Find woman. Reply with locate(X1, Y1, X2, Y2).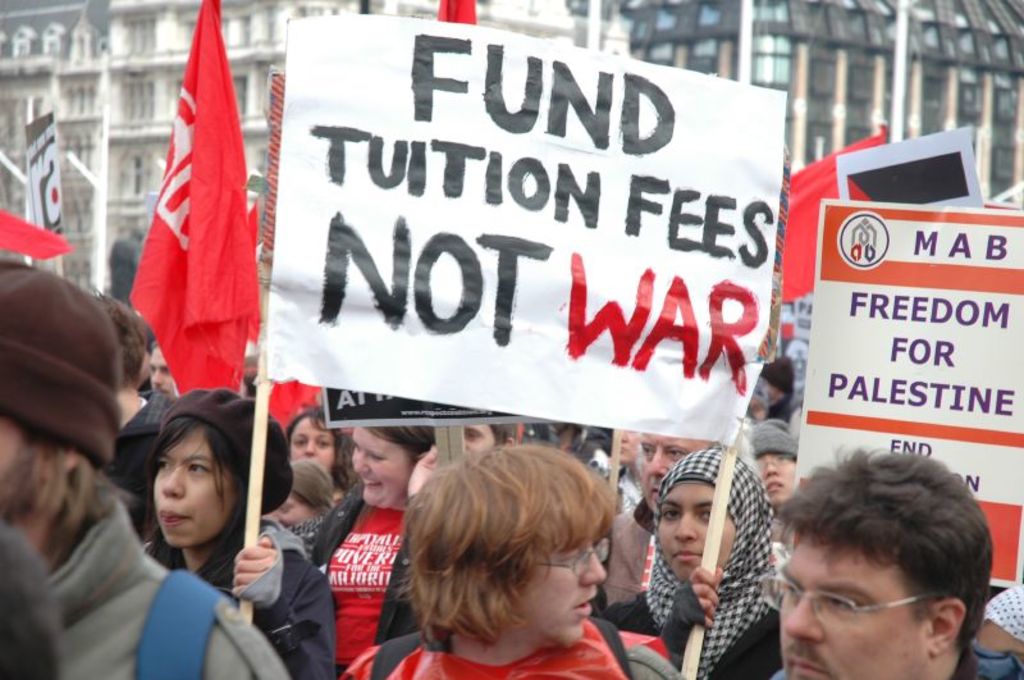
locate(88, 398, 306, 676).
